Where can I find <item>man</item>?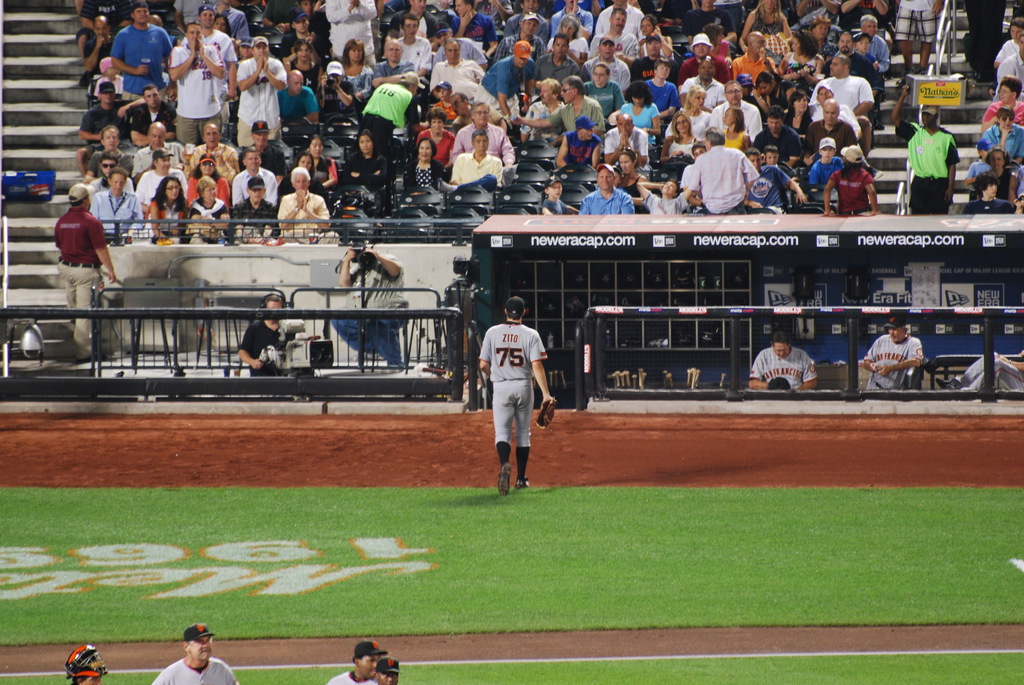
You can find it at <box>804,84,886,180</box>.
